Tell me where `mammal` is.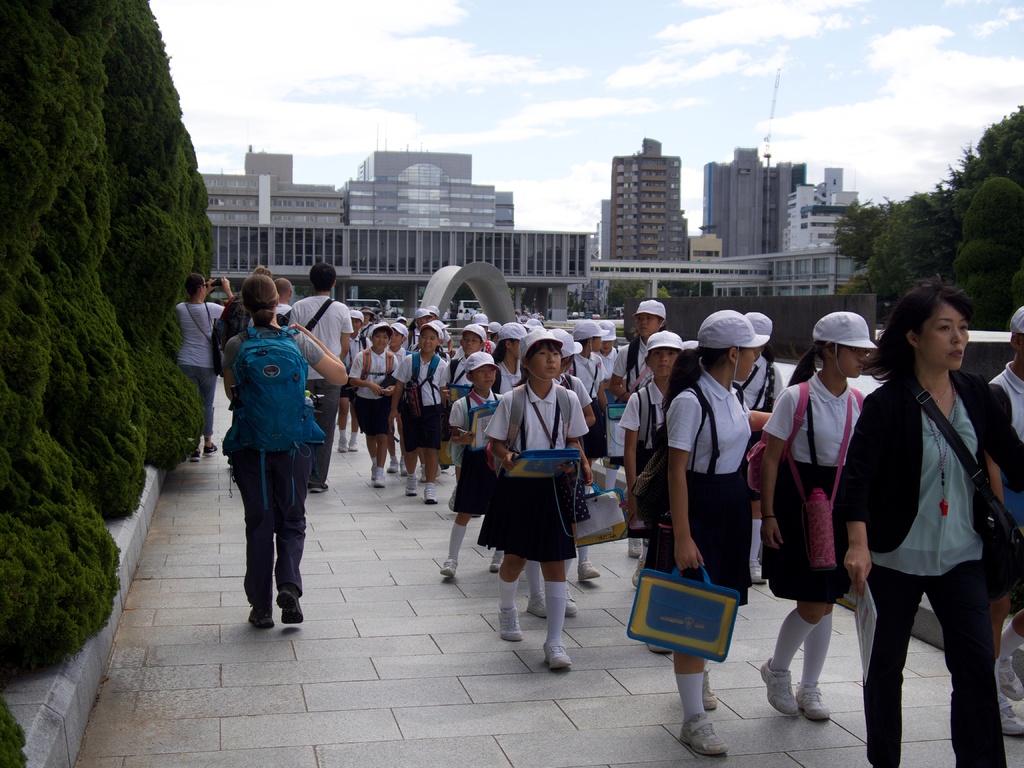
`mammal` is at 464, 308, 472, 321.
